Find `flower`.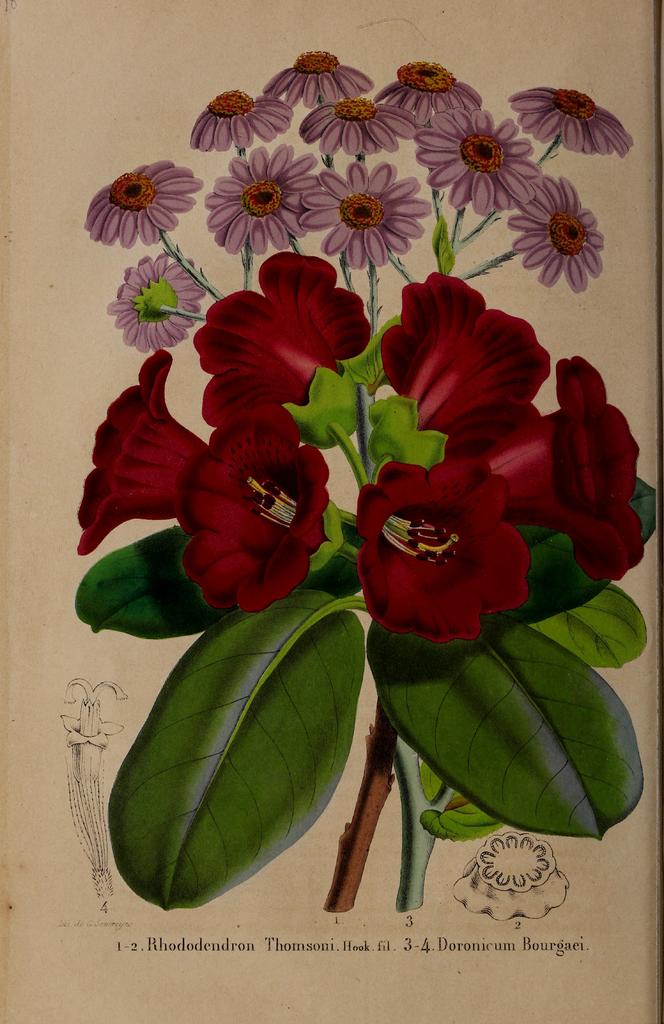
(left=370, top=266, right=551, bottom=464).
